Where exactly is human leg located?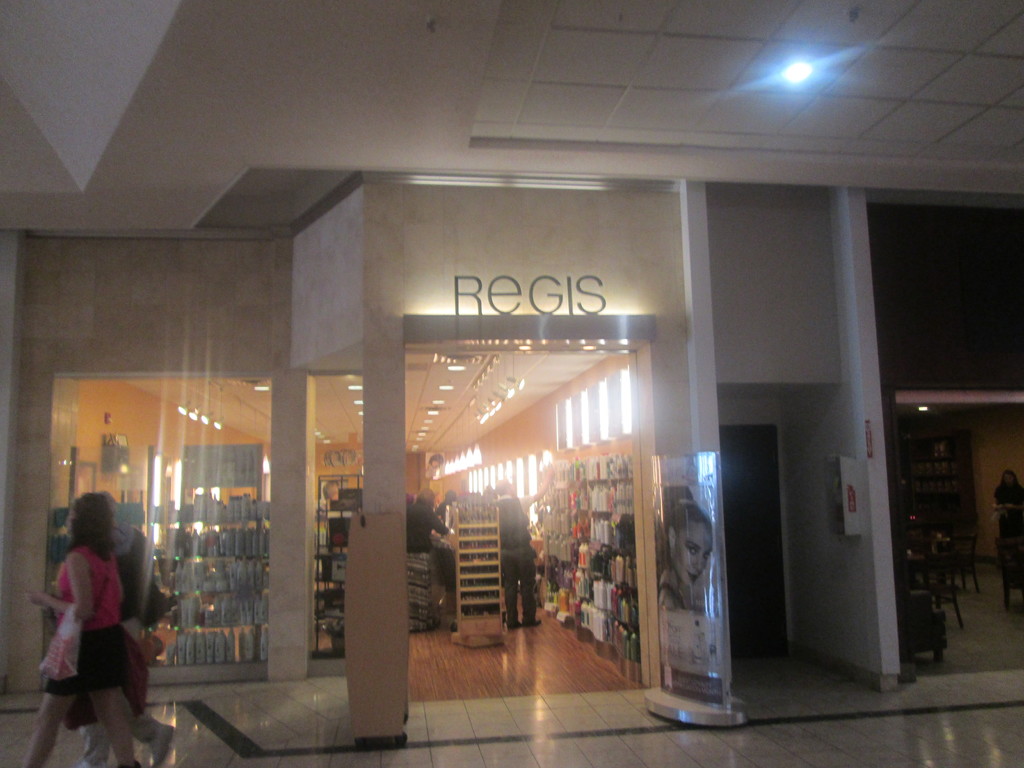
Its bounding box is detection(17, 631, 85, 767).
